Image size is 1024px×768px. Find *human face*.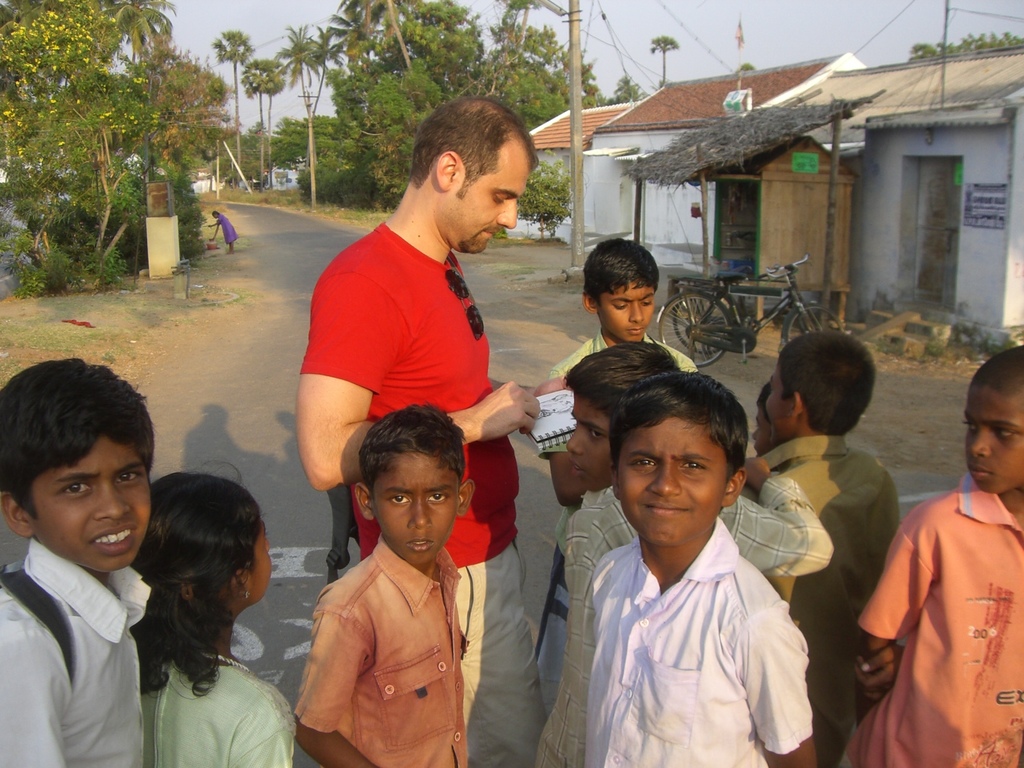
region(593, 278, 659, 339).
